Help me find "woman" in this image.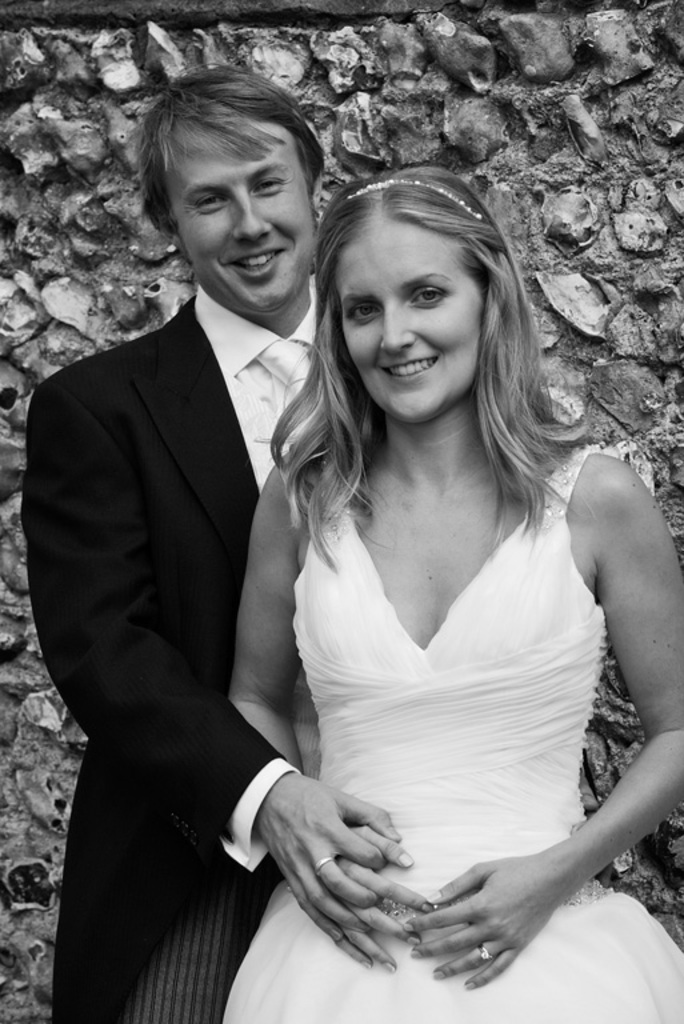
Found it: [left=173, top=143, right=664, bottom=1023].
